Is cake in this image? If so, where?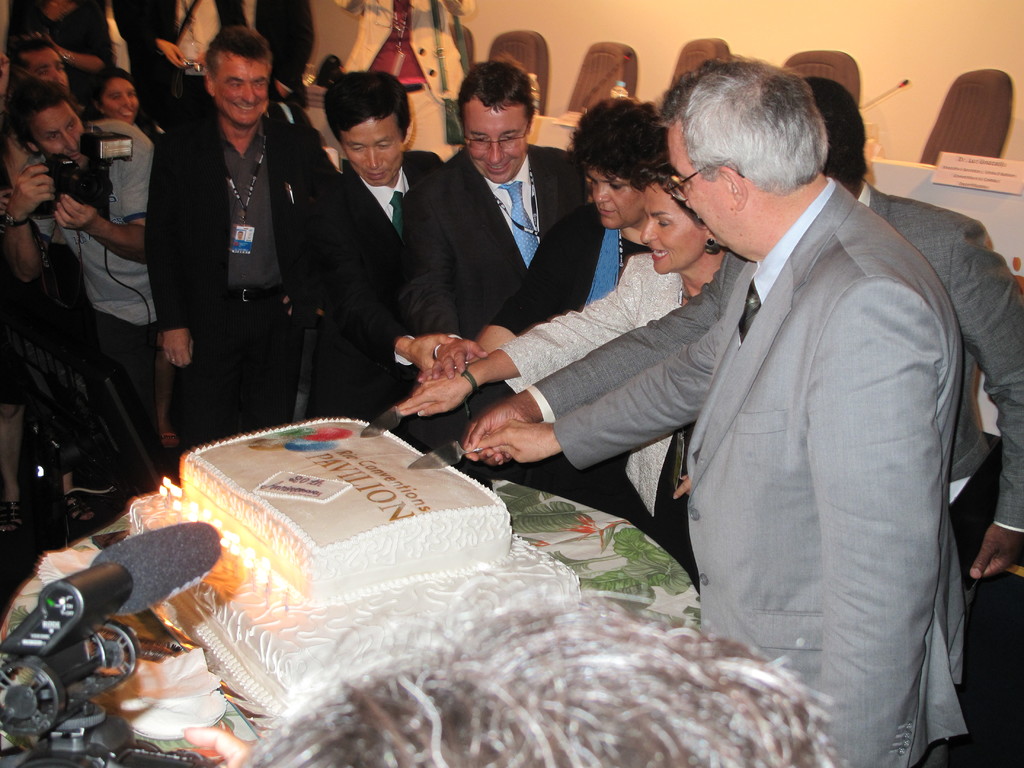
Yes, at [x1=118, y1=413, x2=586, y2=716].
